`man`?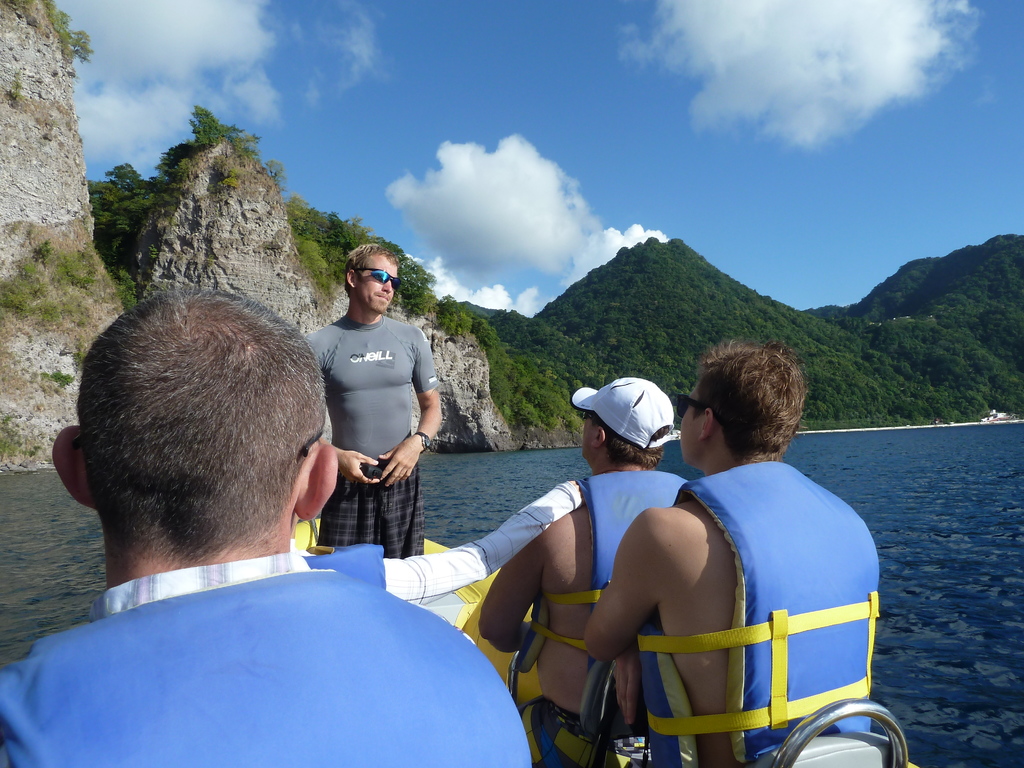
x1=474 y1=369 x2=695 y2=767
